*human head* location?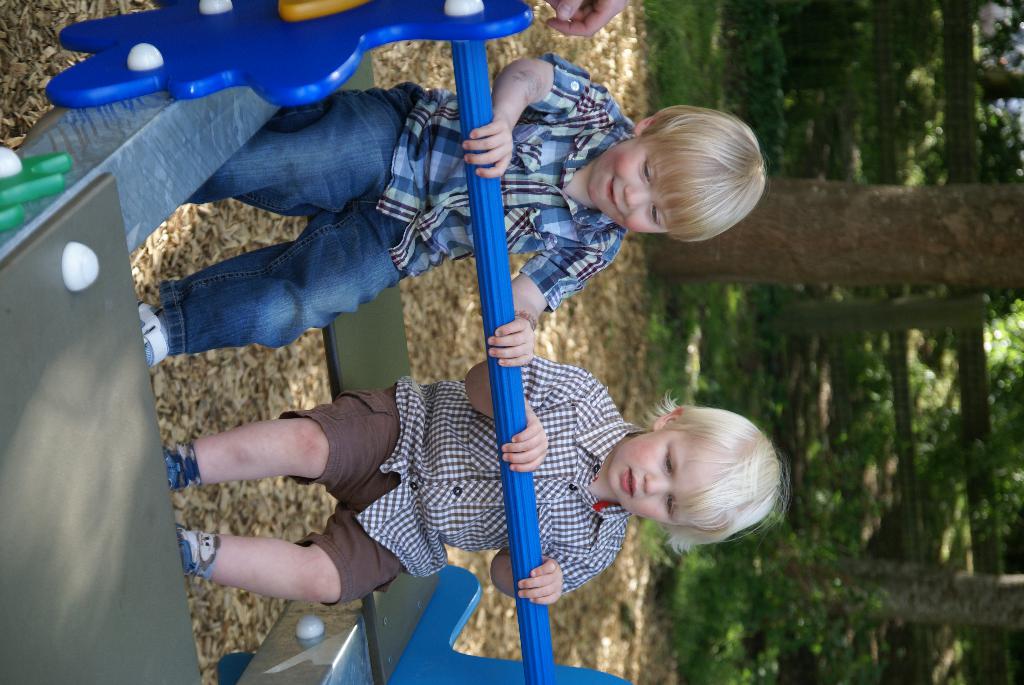
[609, 410, 786, 535]
